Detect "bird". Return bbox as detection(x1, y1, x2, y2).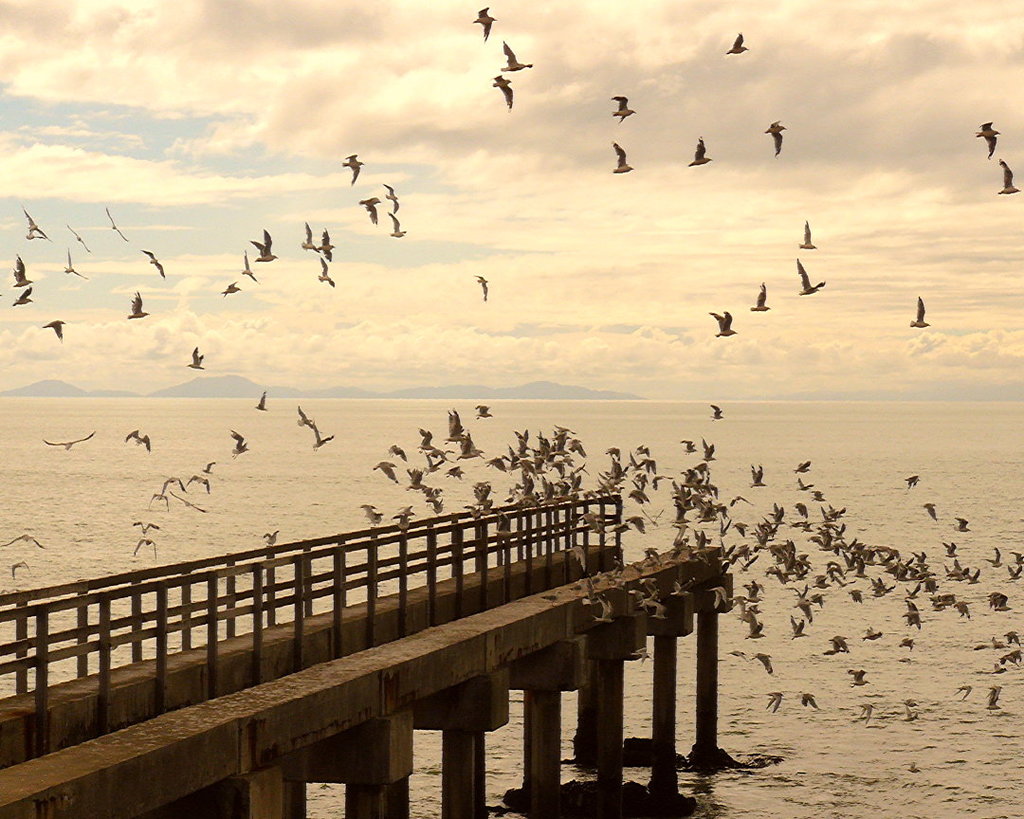
detection(316, 257, 337, 289).
